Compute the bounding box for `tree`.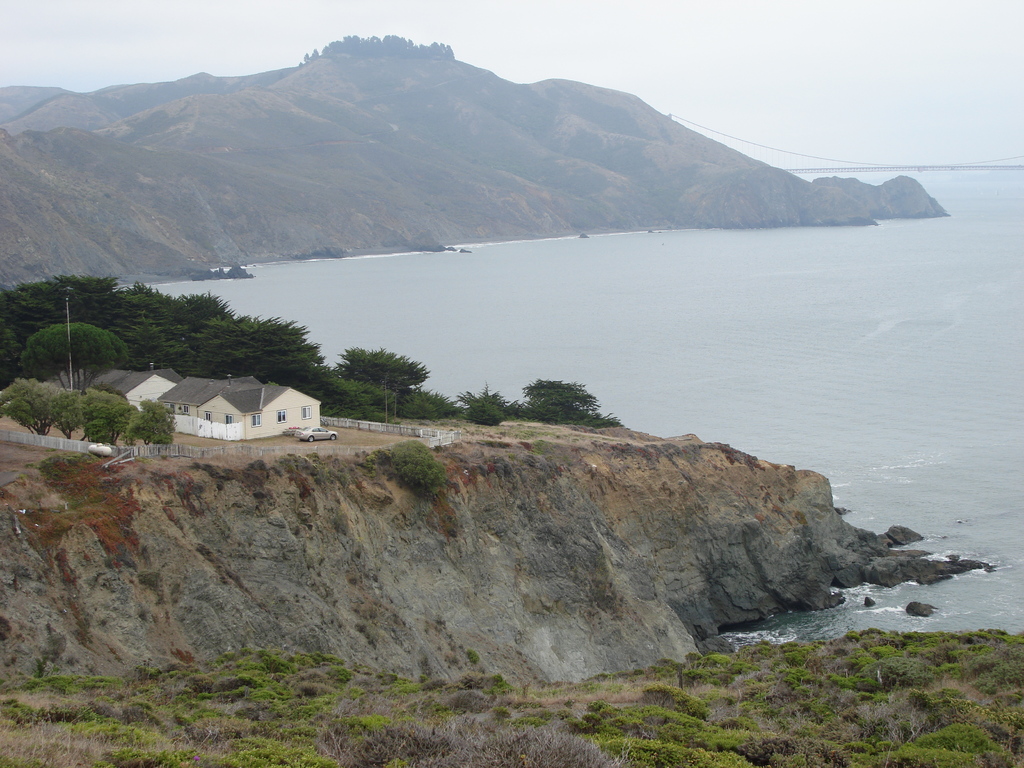
locate(80, 398, 133, 447).
